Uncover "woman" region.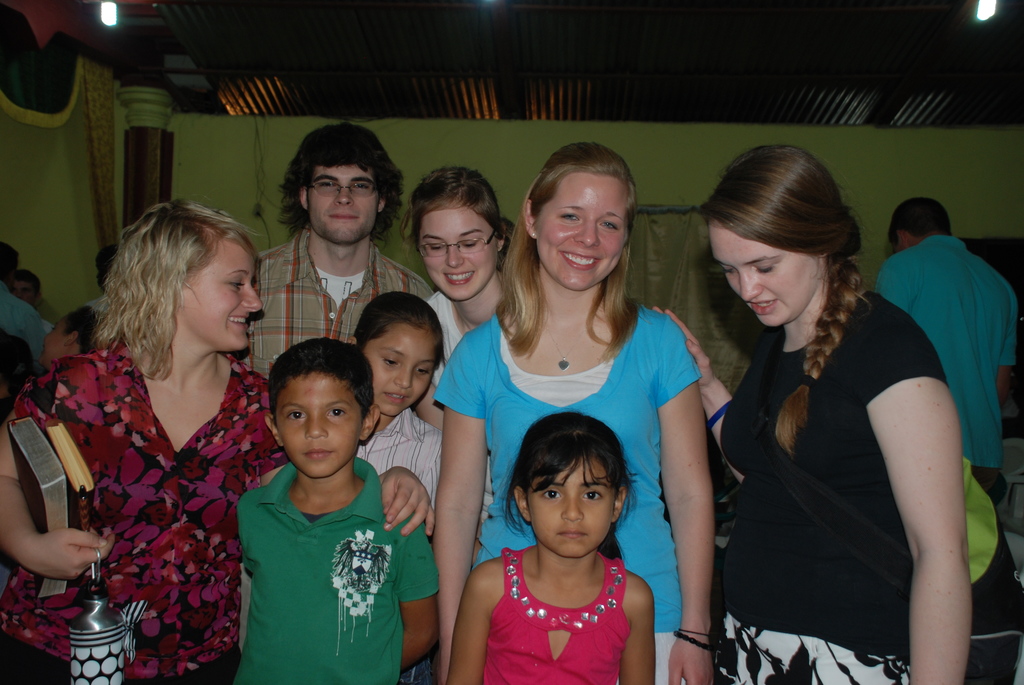
Uncovered: [0, 193, 441, 684].
